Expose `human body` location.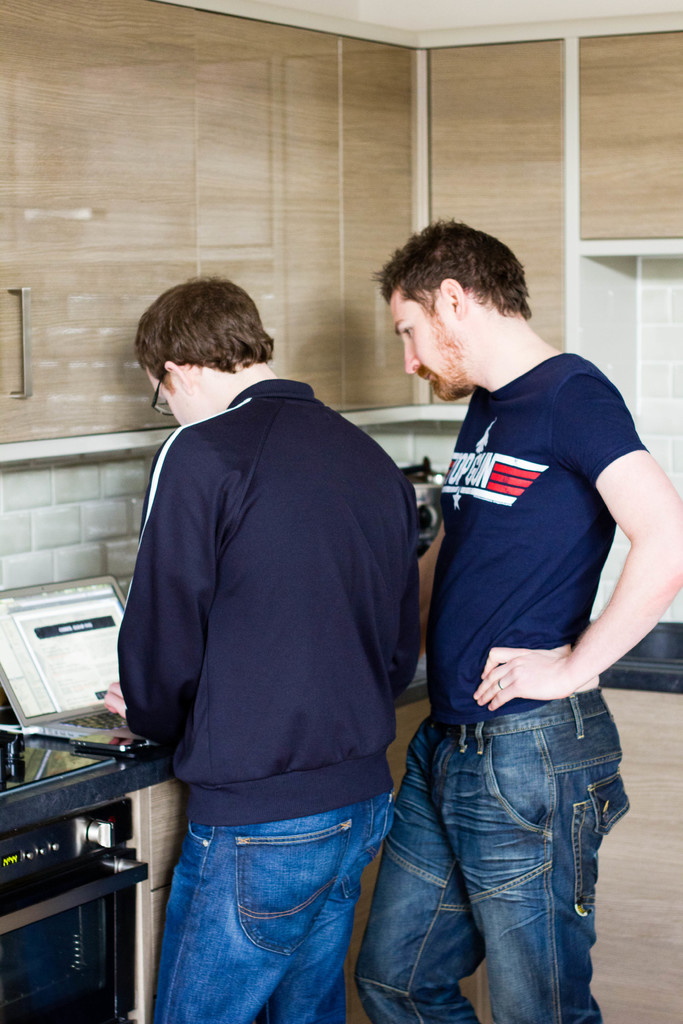
Exposed at (x1=369, y1=235, x2=646, y2=1009).
